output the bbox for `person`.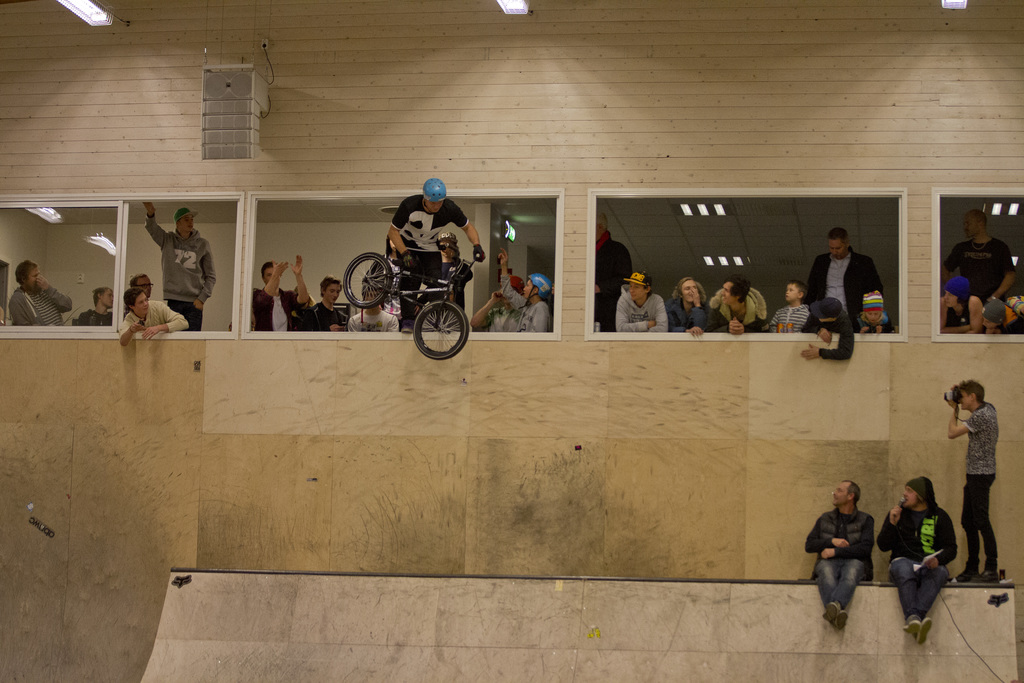
pyautogui.locateOnScreen(713, 278, 774, 331).
